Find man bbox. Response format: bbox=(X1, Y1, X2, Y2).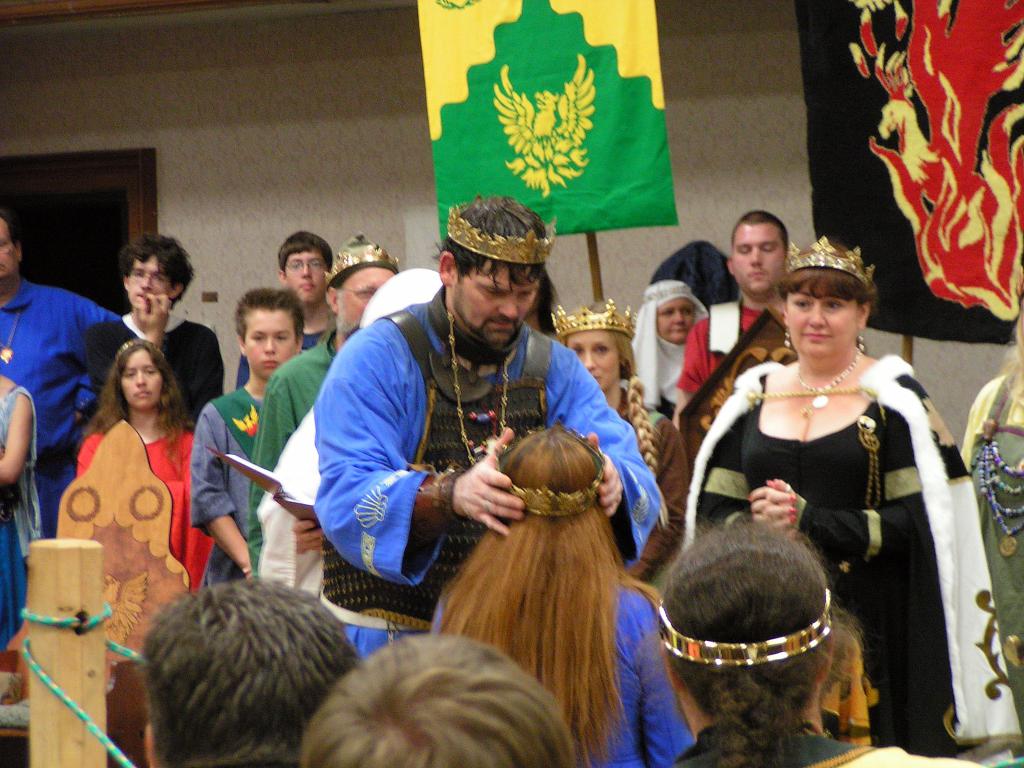
bbox=(73, 234, 225, 429).
